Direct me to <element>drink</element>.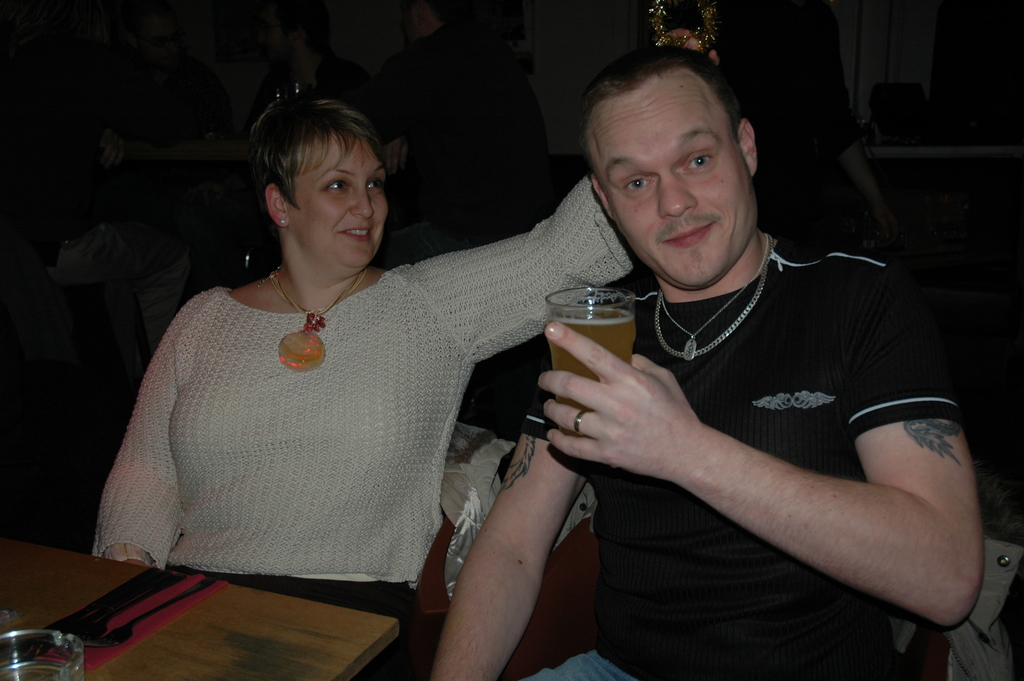
Direction: 0:660:84:680.
